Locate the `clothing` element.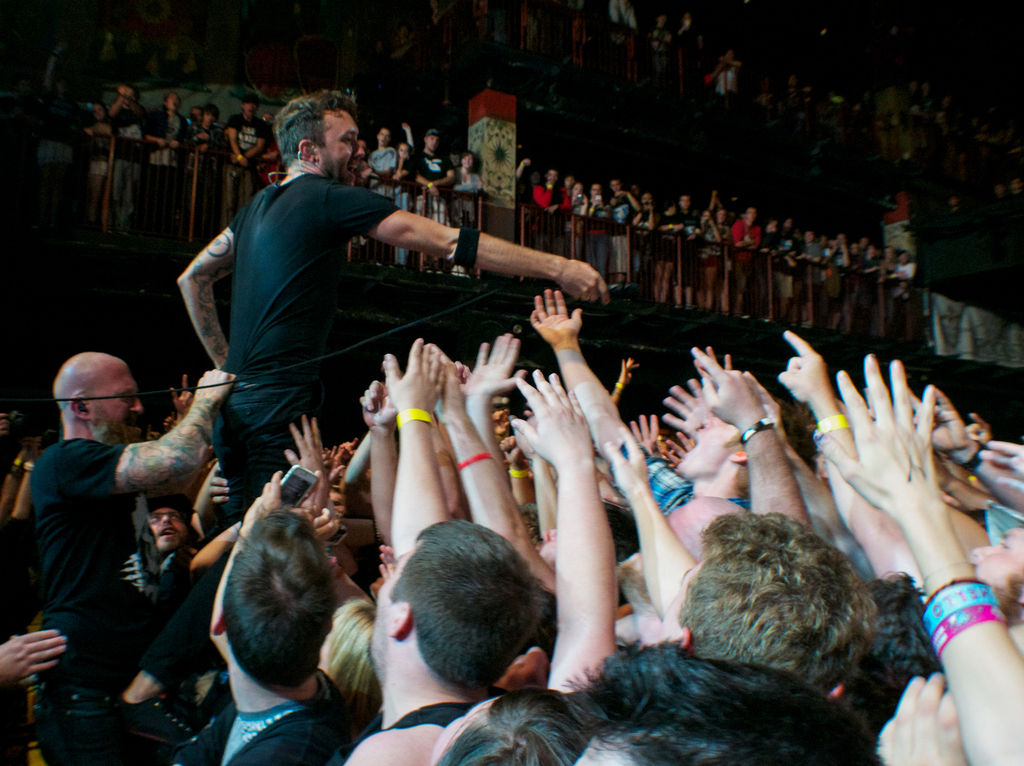
Element bbox: crop(140, 544, 193, 594).
